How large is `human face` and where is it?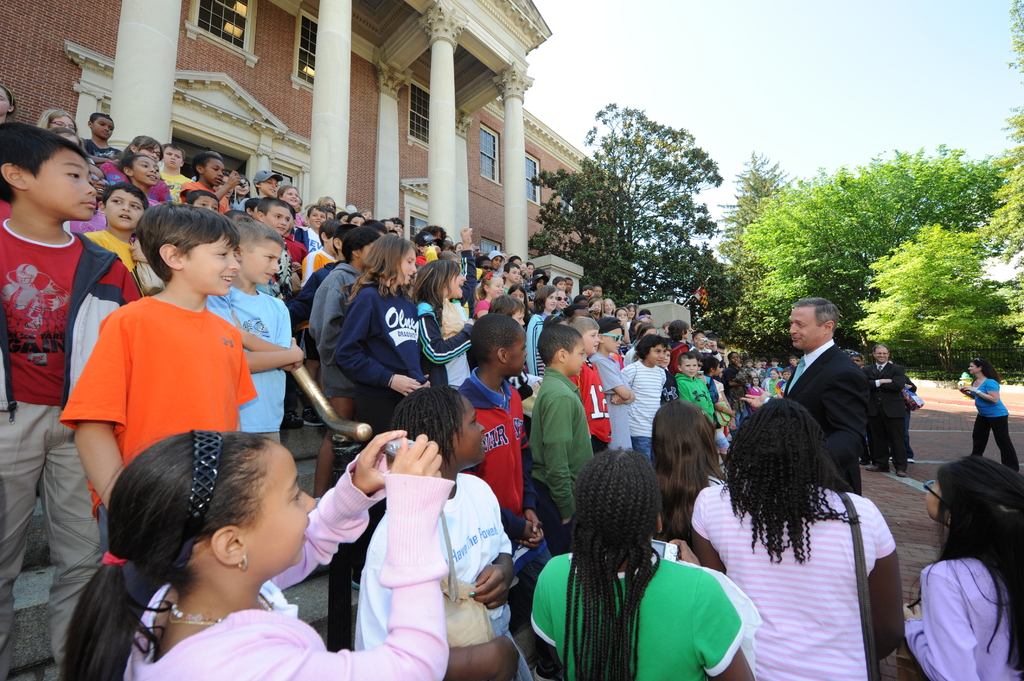
Bounding box: region(456, 397, 485, 464).
